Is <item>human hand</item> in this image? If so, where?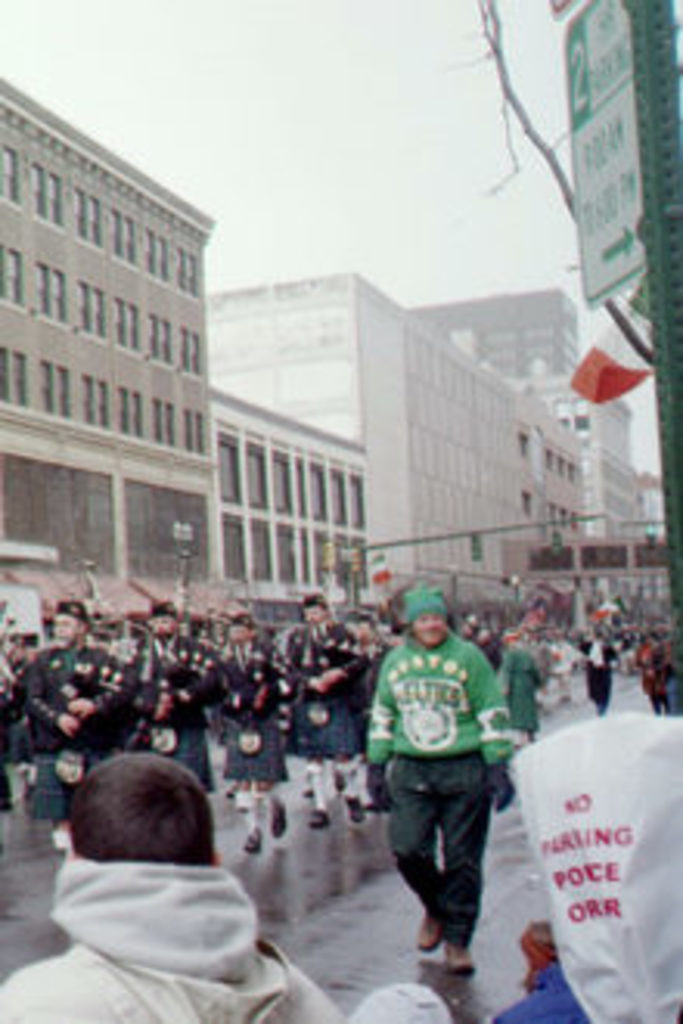
Yes, at x1=47, y1=711, x2=78, y2=742.
